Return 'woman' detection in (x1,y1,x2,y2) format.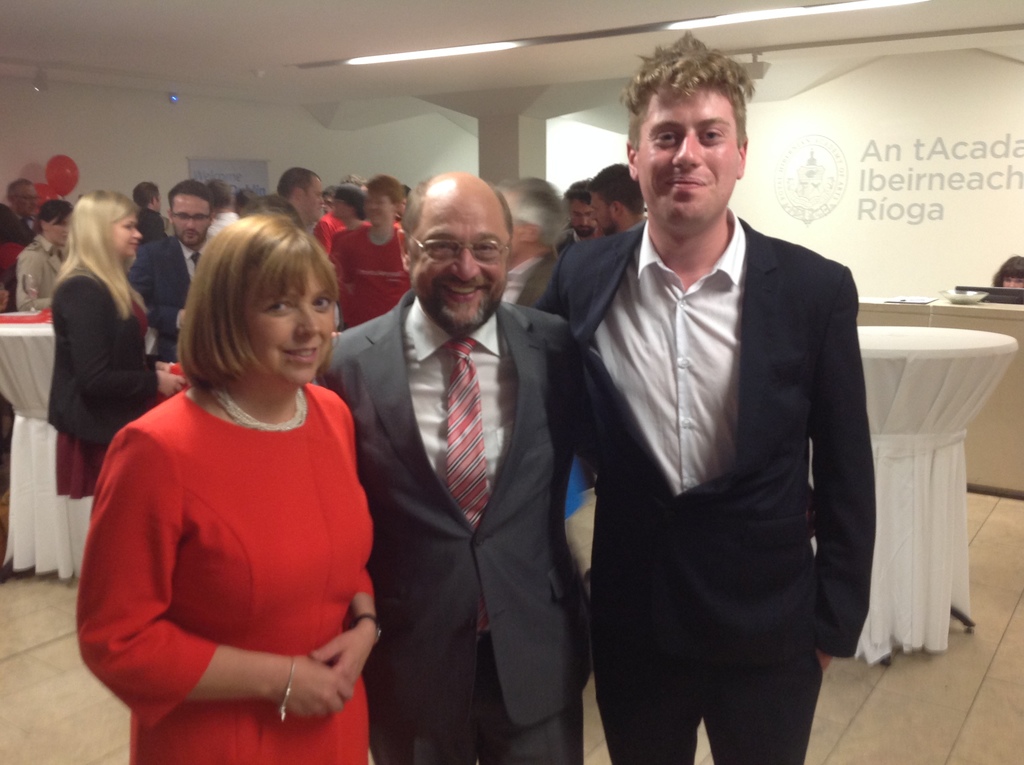
(53,189,180,500).
